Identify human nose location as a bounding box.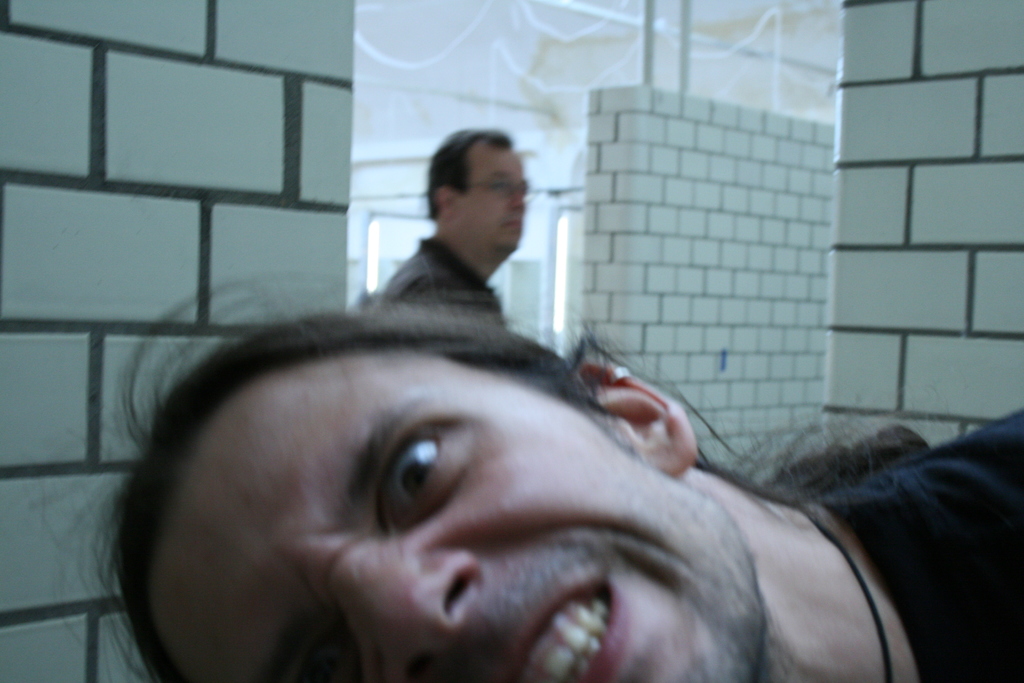
box(320, 550, 486, 682).
